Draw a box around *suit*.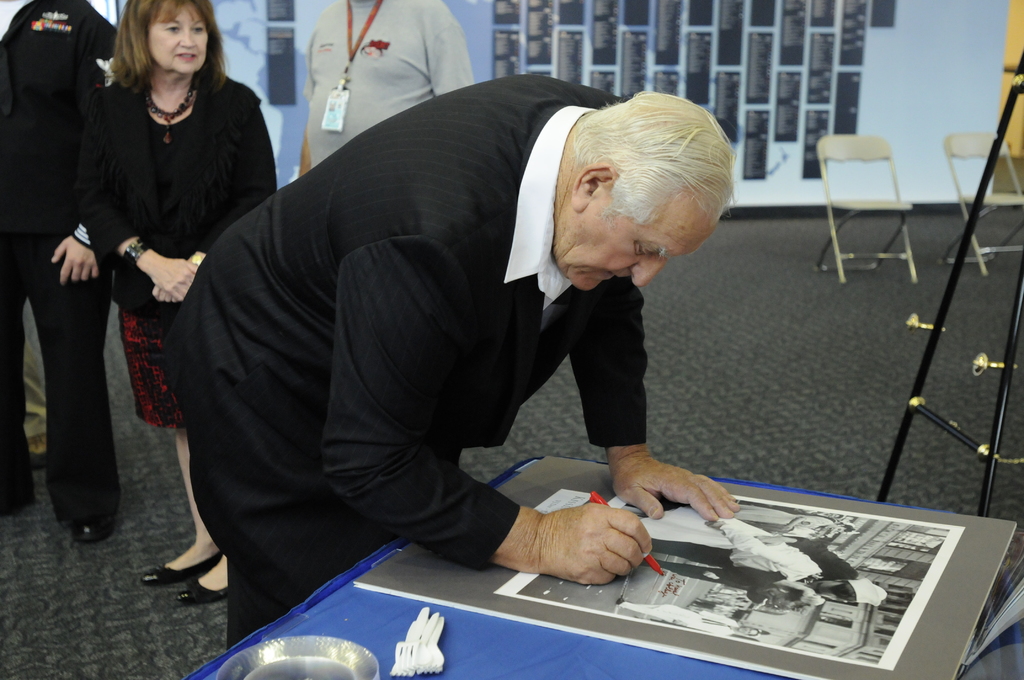
box=[159, 69, 650, 647].
